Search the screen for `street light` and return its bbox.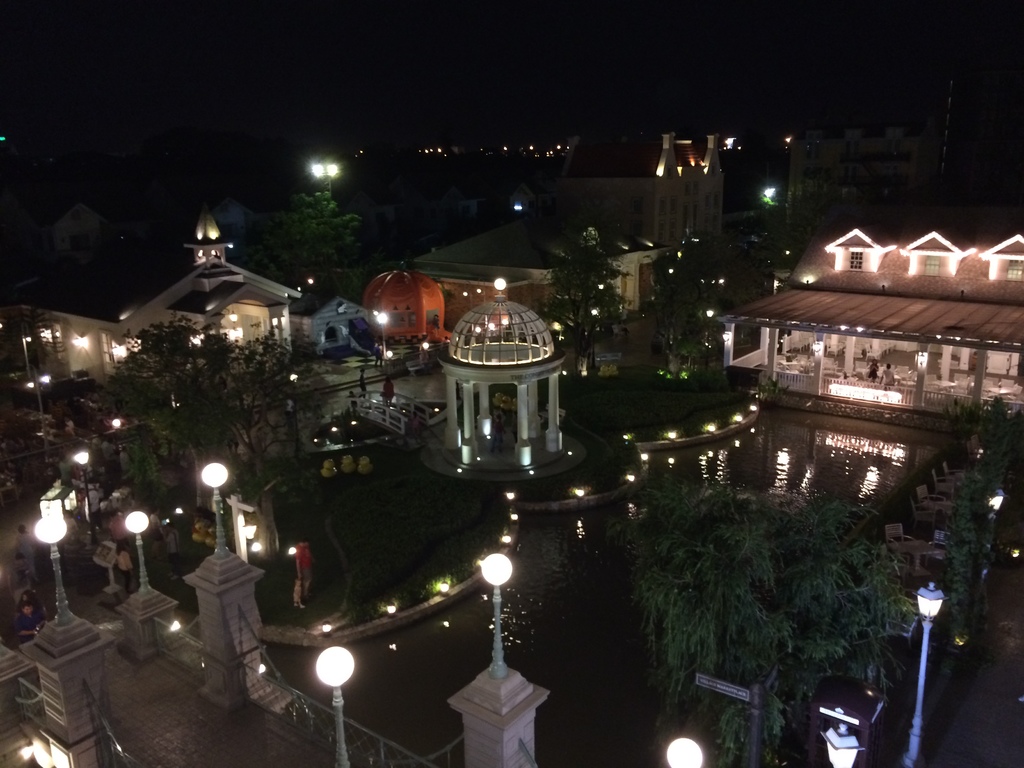
Found: bbox=[128, 512, 153, 602].
